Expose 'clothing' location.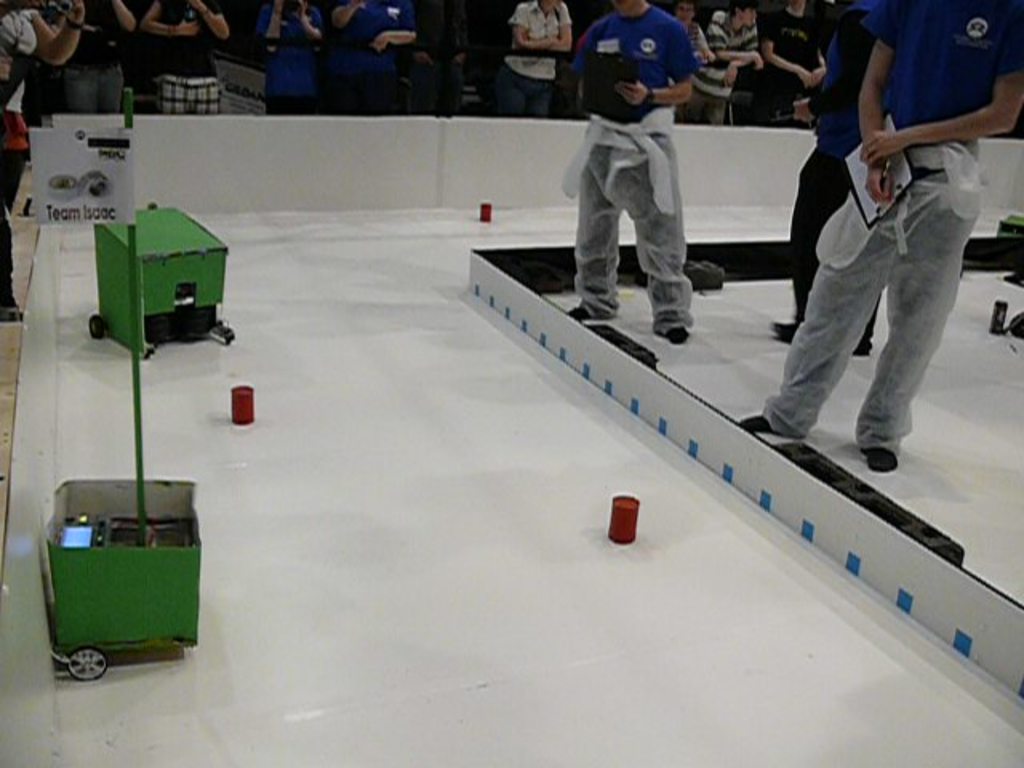
Exposed at [left=574, top=128, right=688, bottom=342].
